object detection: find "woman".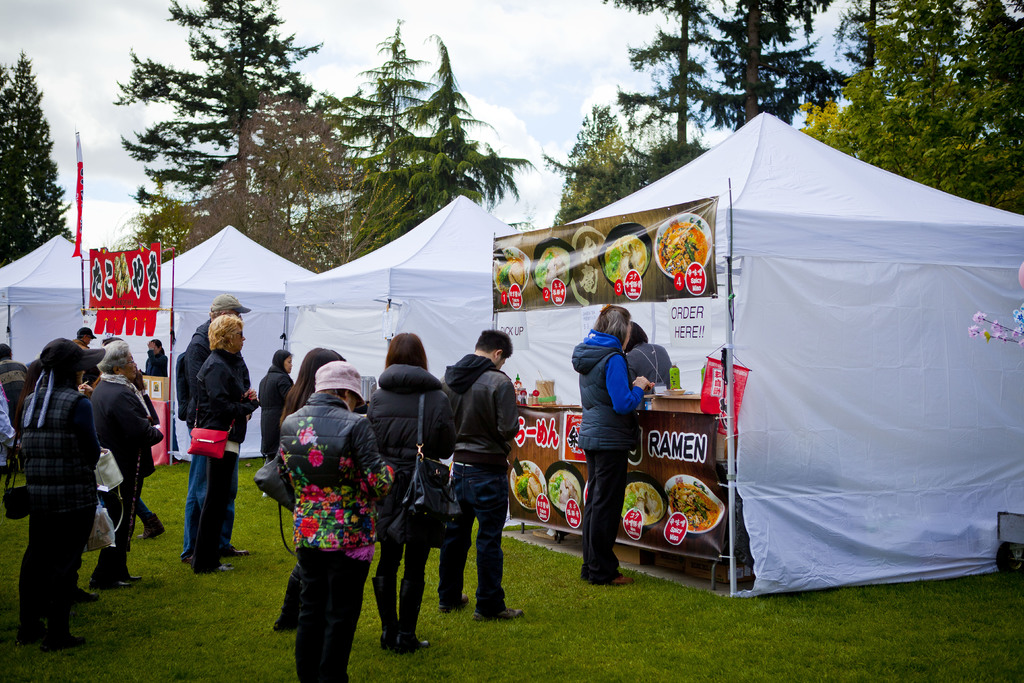
box=[366, 335, 442, 650].
